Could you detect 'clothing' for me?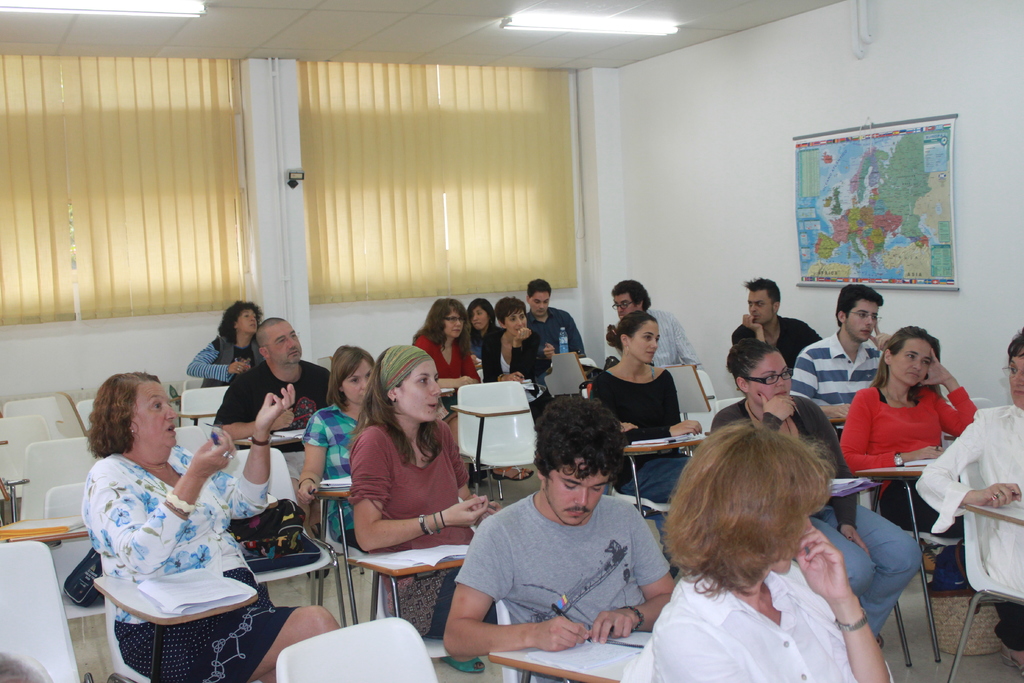
Detection result: rect(659, 552, 899, 682).
